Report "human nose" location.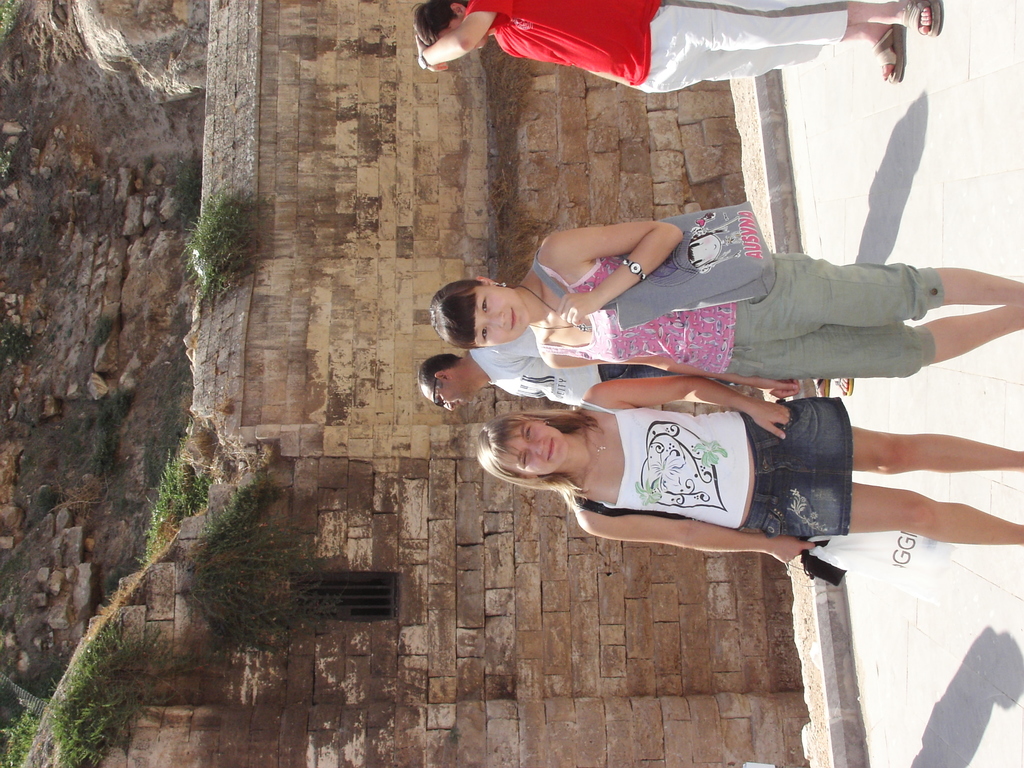
Report: BBox(443, 404, 454, 410).
